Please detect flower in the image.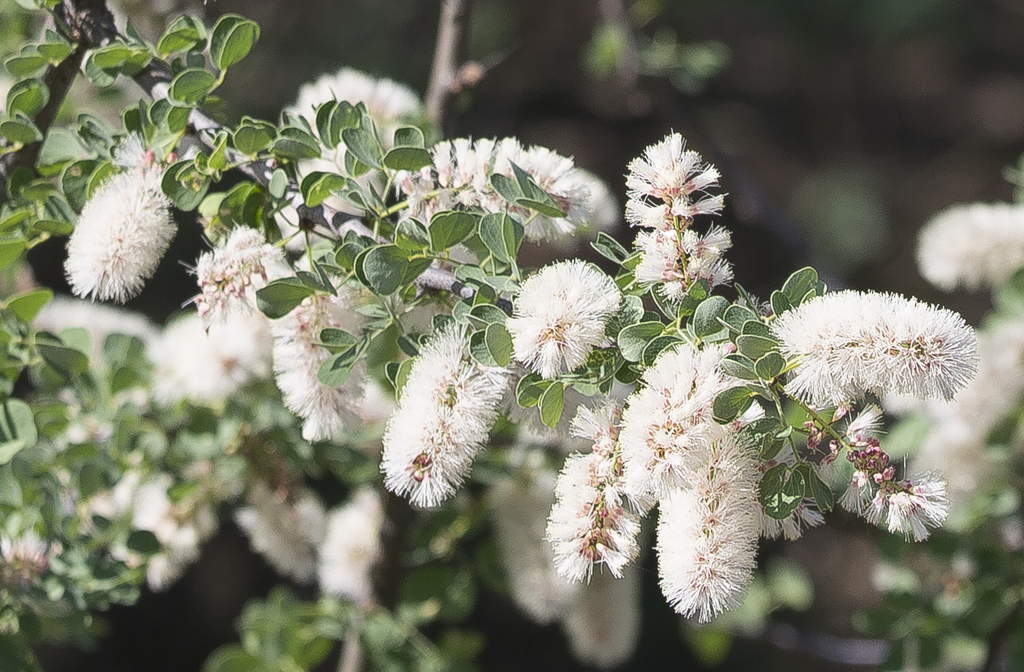
58, 125, 189, 305.
